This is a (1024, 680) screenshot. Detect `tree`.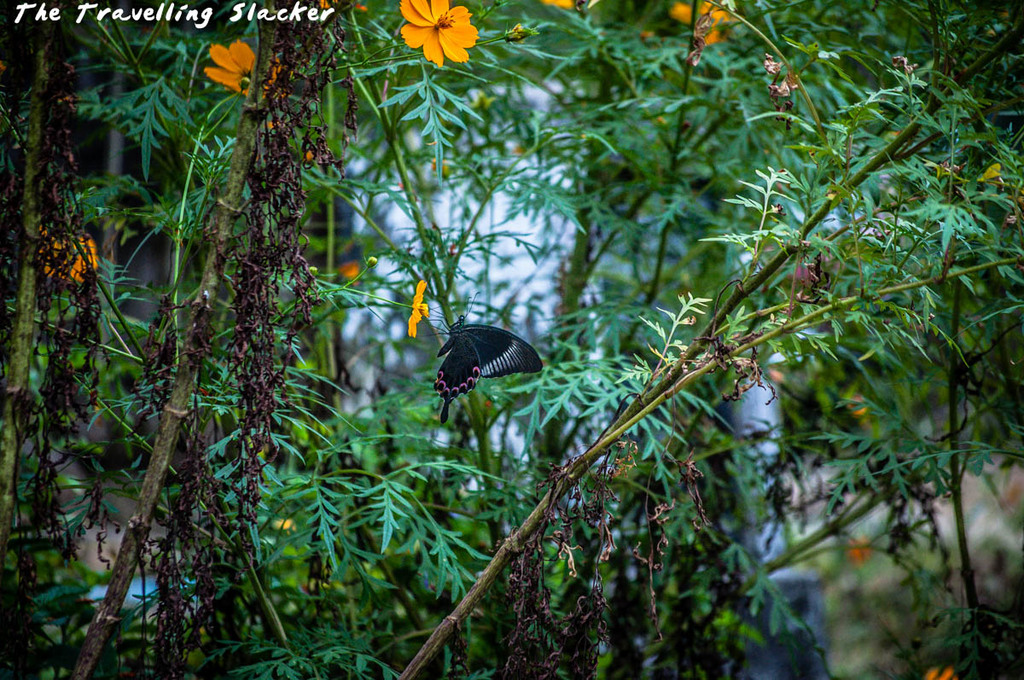
rect(0, 0, 1021, 679).
